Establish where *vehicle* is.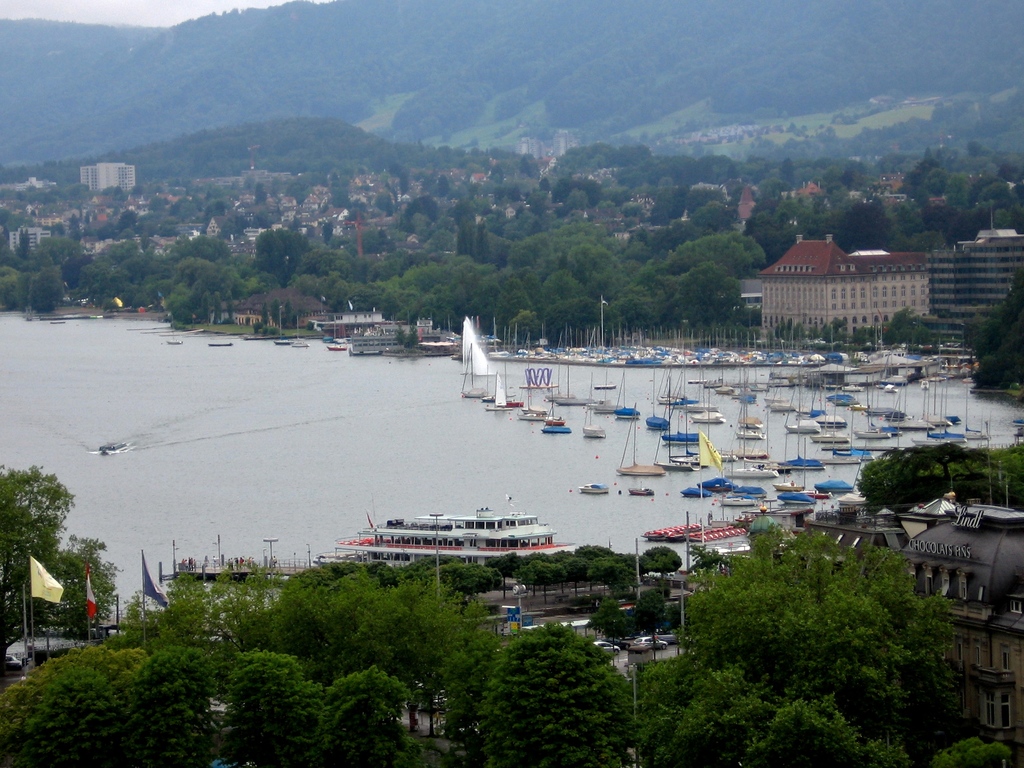
Established at [left=886, top=353, right=930, bottom=433].
